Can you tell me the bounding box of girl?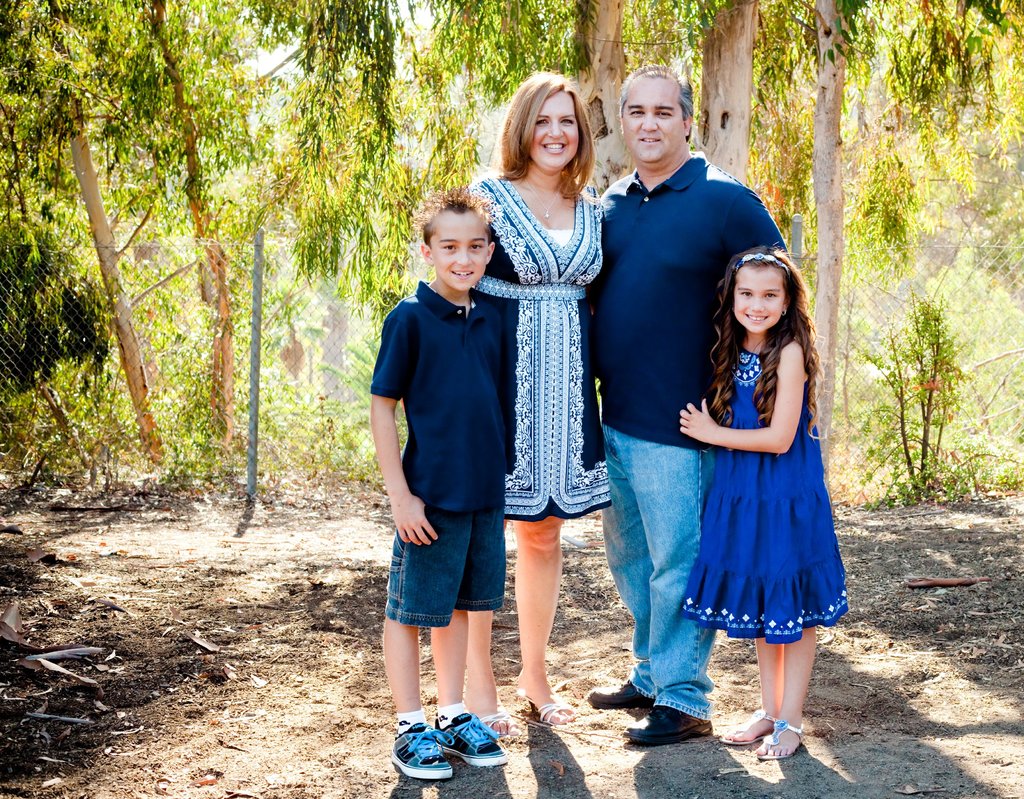
box(680, 249, 852, 761).
